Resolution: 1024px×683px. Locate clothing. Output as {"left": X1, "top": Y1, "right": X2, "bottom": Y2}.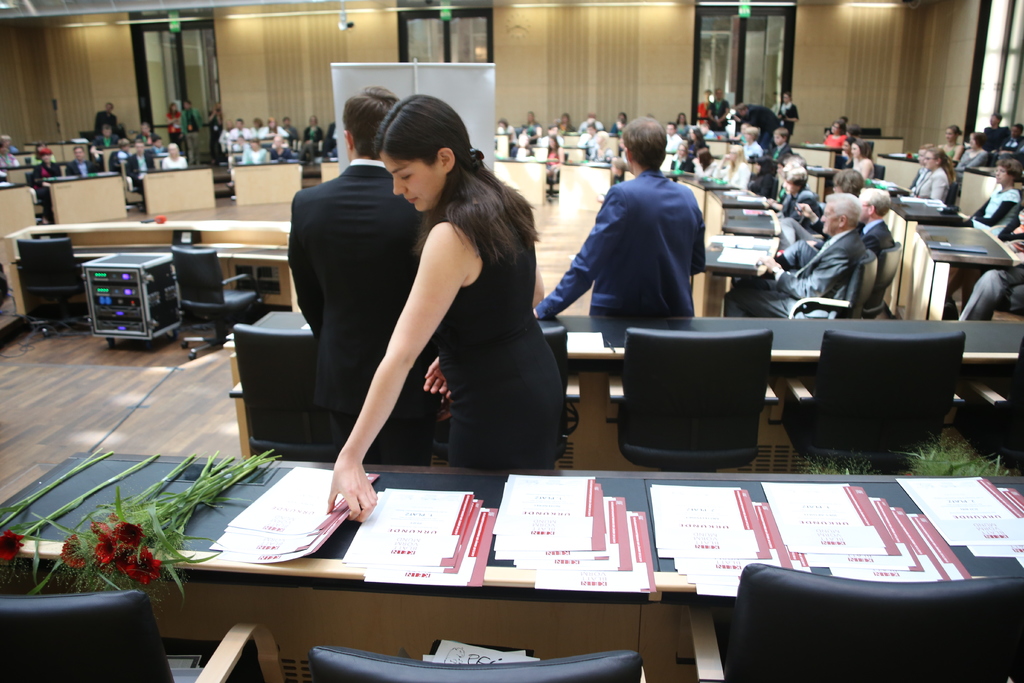
{"left": 556, "top": 121, "right": 578, "bottom": 131}.
